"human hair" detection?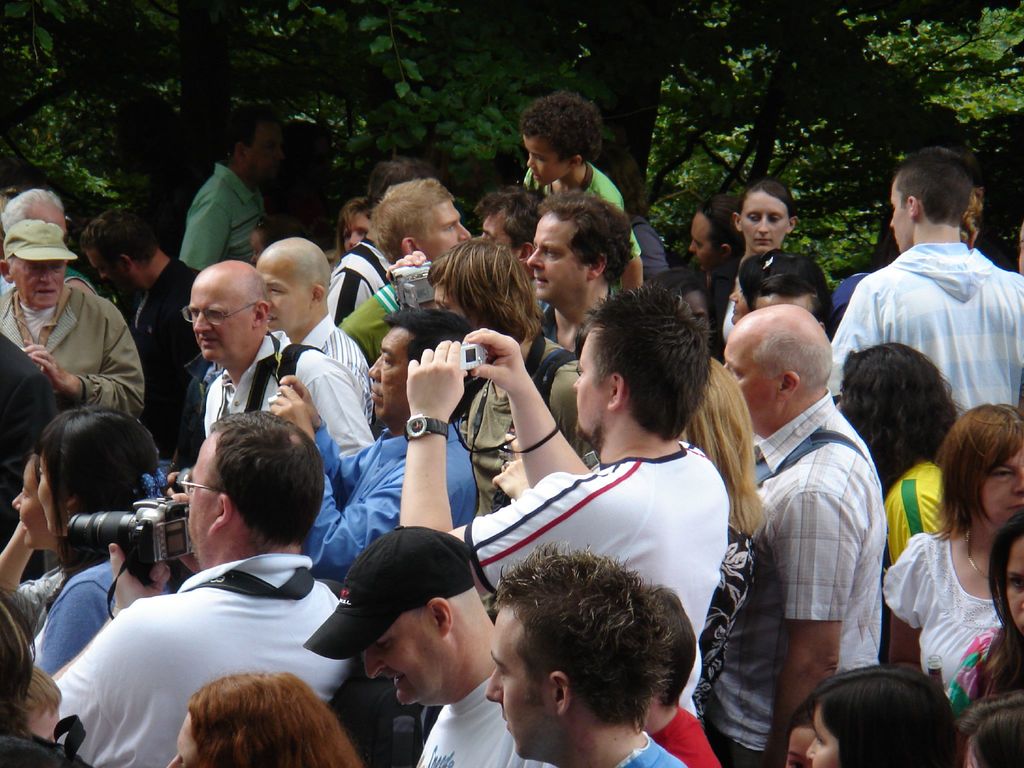
<region>36, 403, 161, 613</region>
